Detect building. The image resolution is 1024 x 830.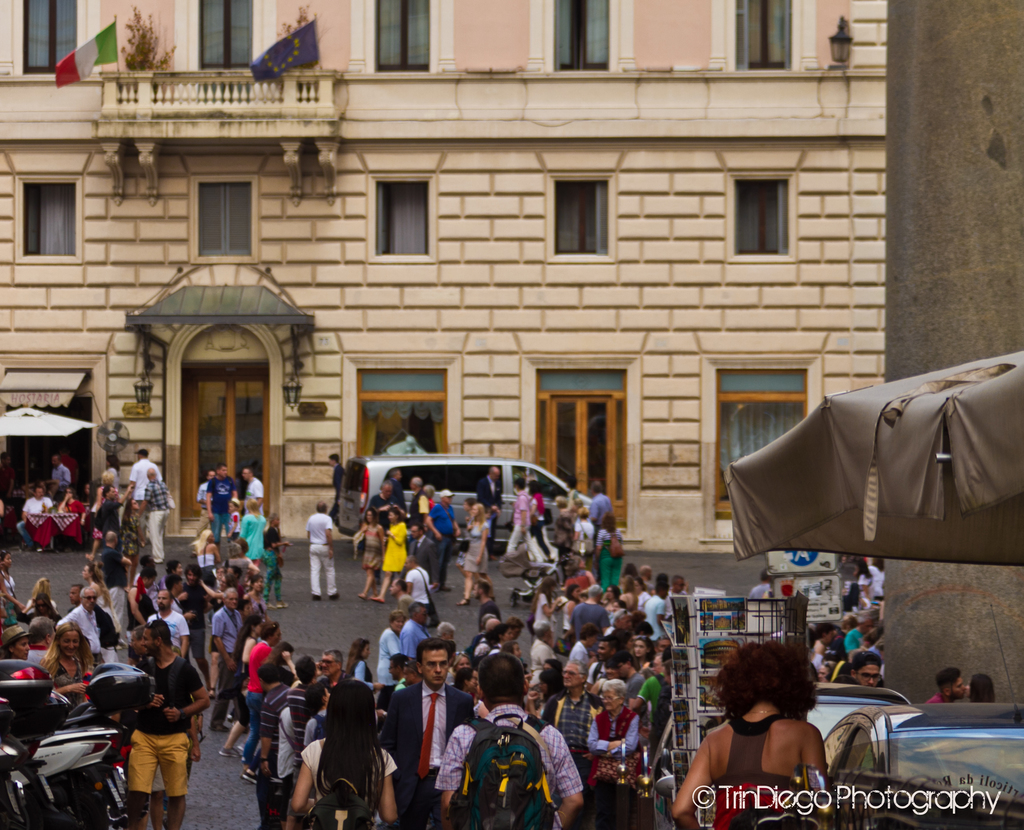
0 0 885 543.
